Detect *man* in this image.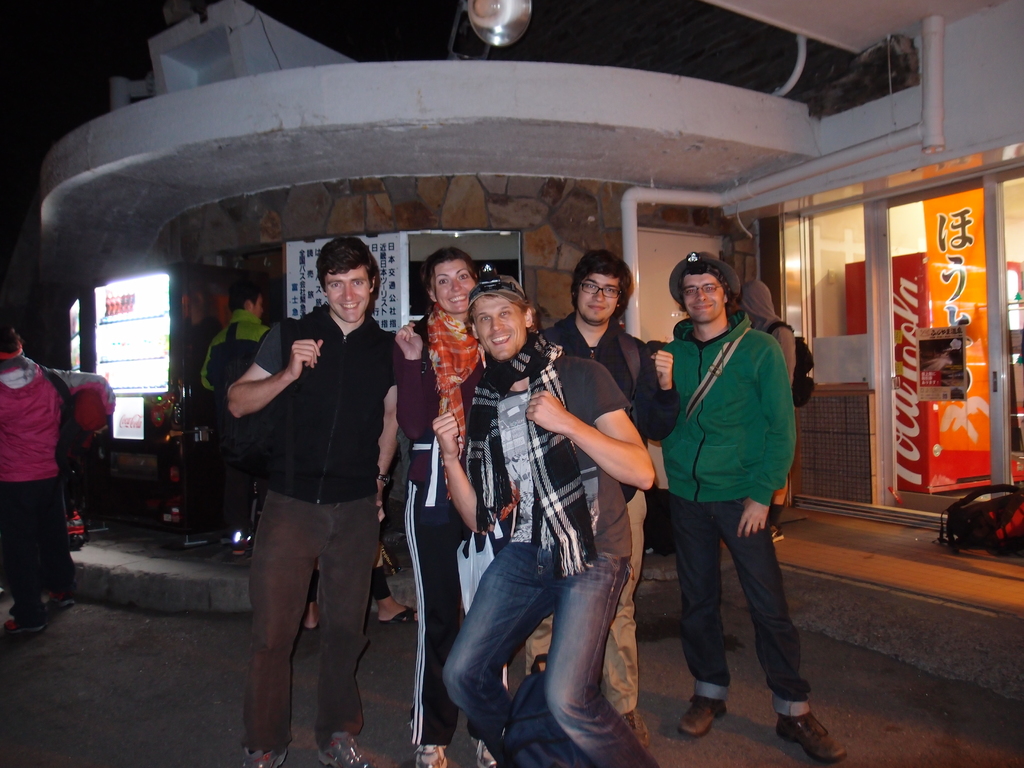
Detection: {"left": 205, "top": 285, "right": 273, "bottom": 562}.
